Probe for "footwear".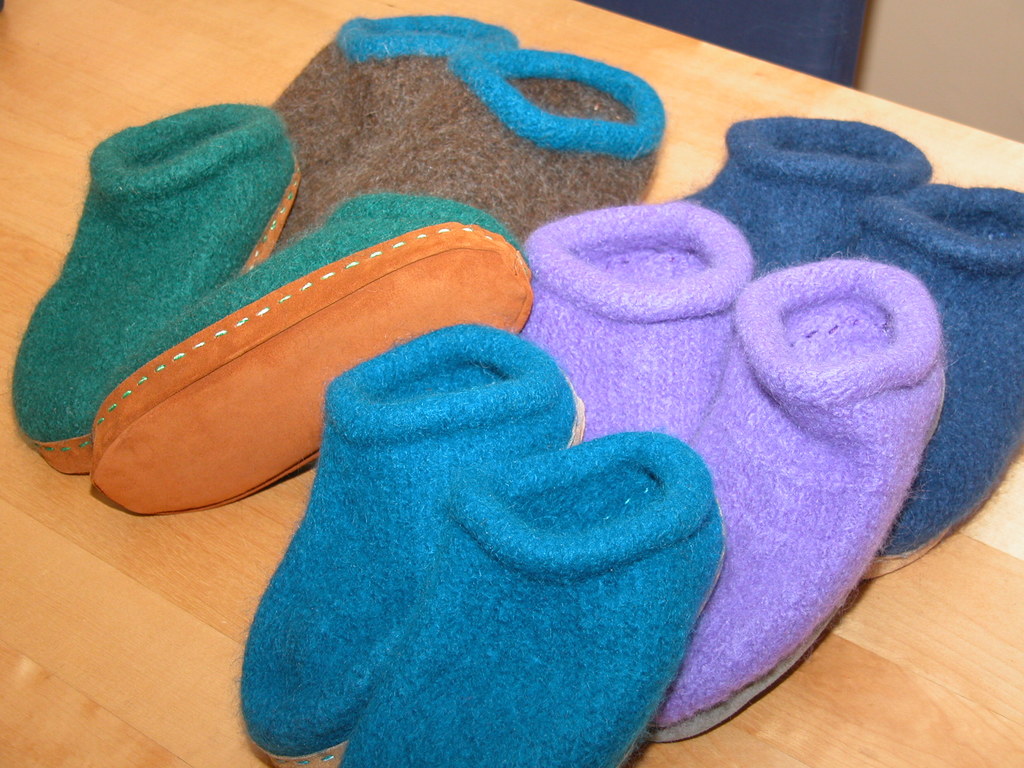
Probe result: locate(84, 189, 540, 529).
